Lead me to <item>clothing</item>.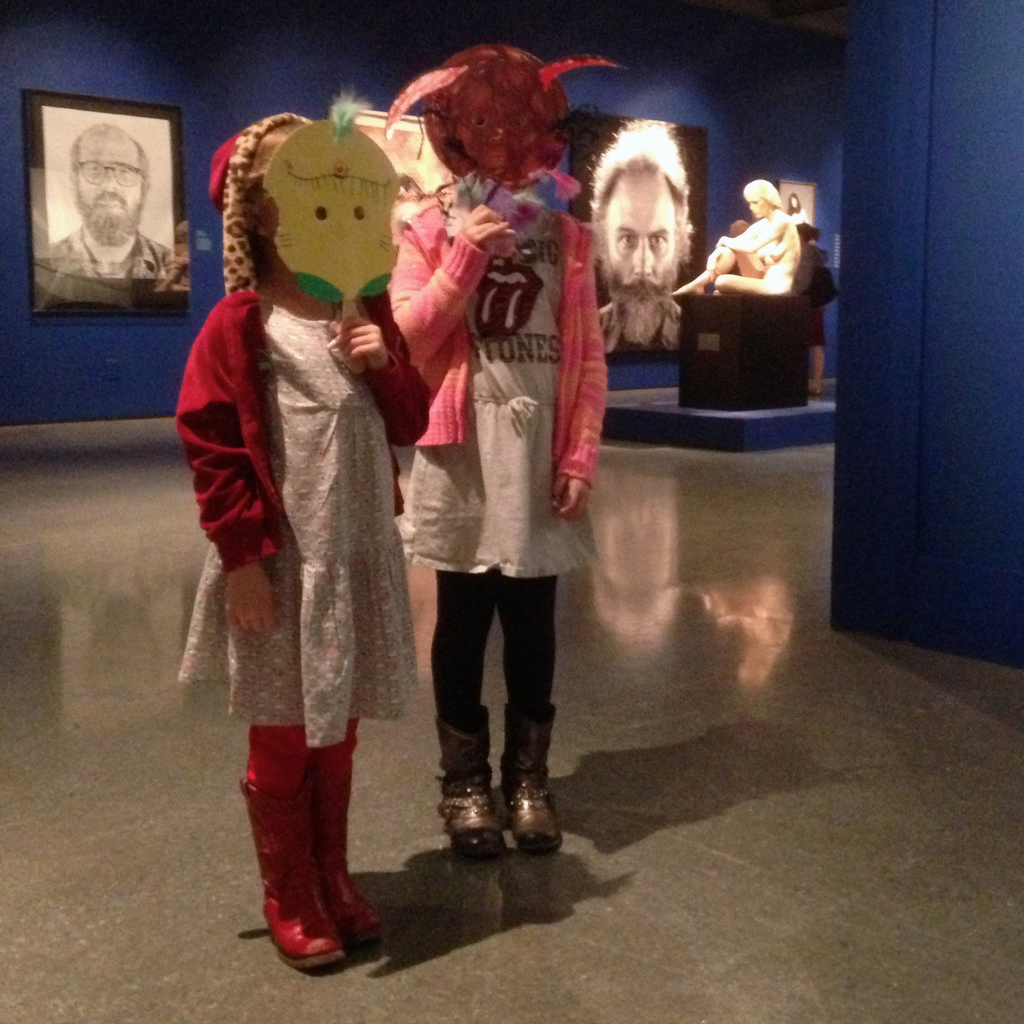
Lead to 51:226:169:308.
